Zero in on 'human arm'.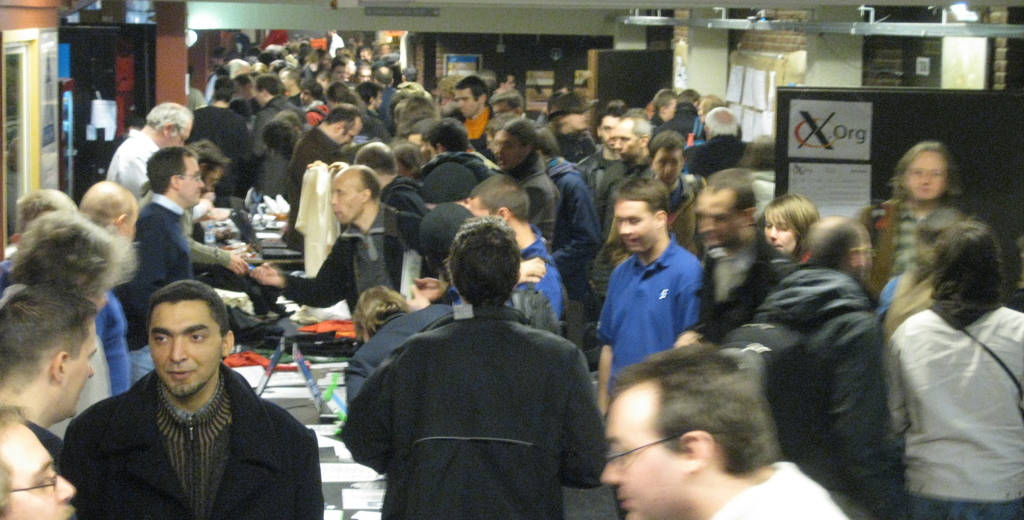
Zeroed in: x1=550, y1=180, x2=607, y2=276.
